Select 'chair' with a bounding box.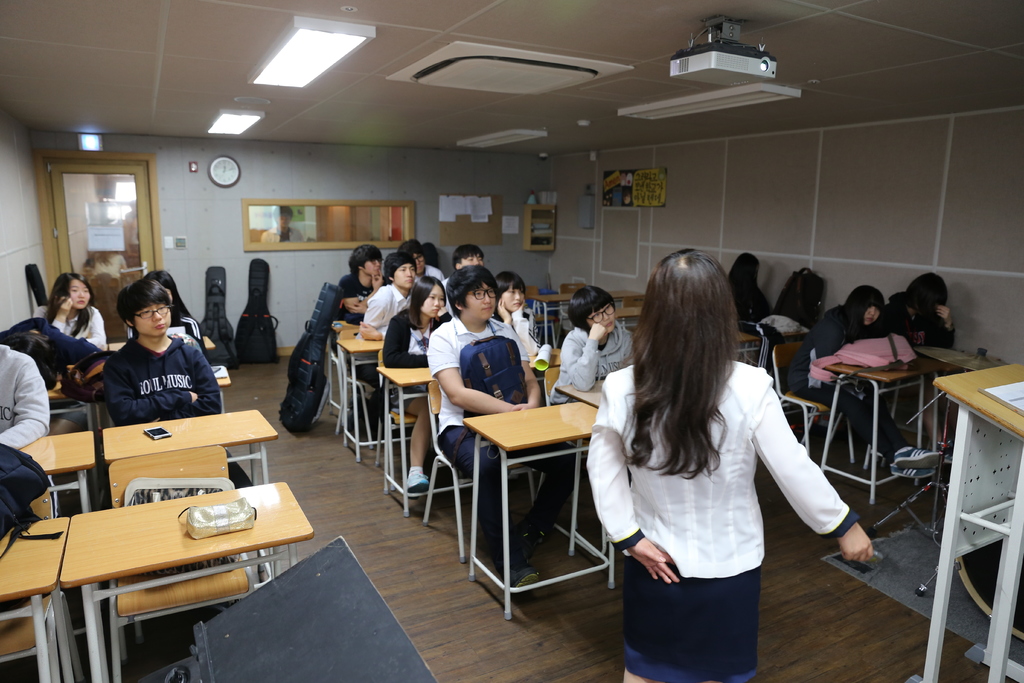
378,347,419,513.
